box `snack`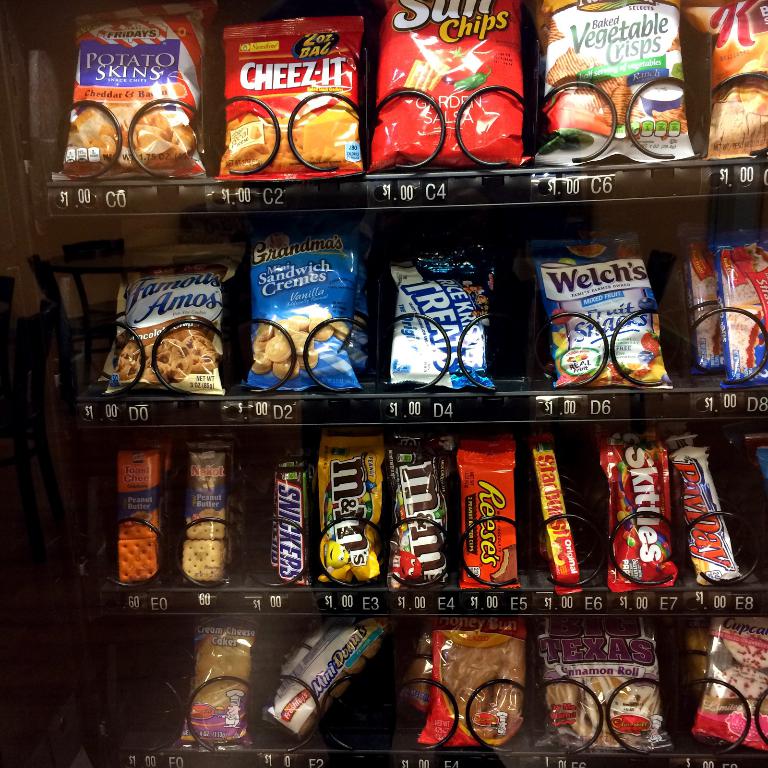
x1=222, y1=16, x2=371, y2=176
